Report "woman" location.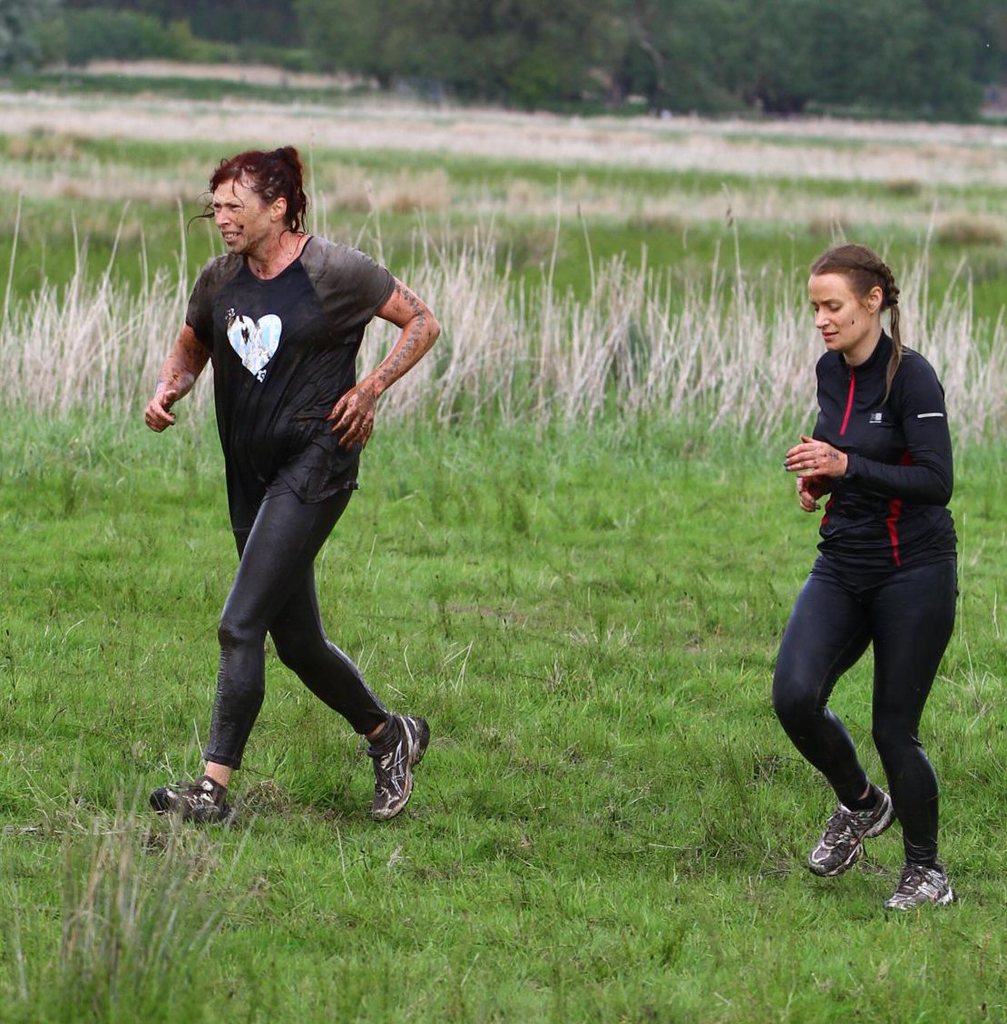
Report: x1=756 y1=245 x2=988 y2=911.
